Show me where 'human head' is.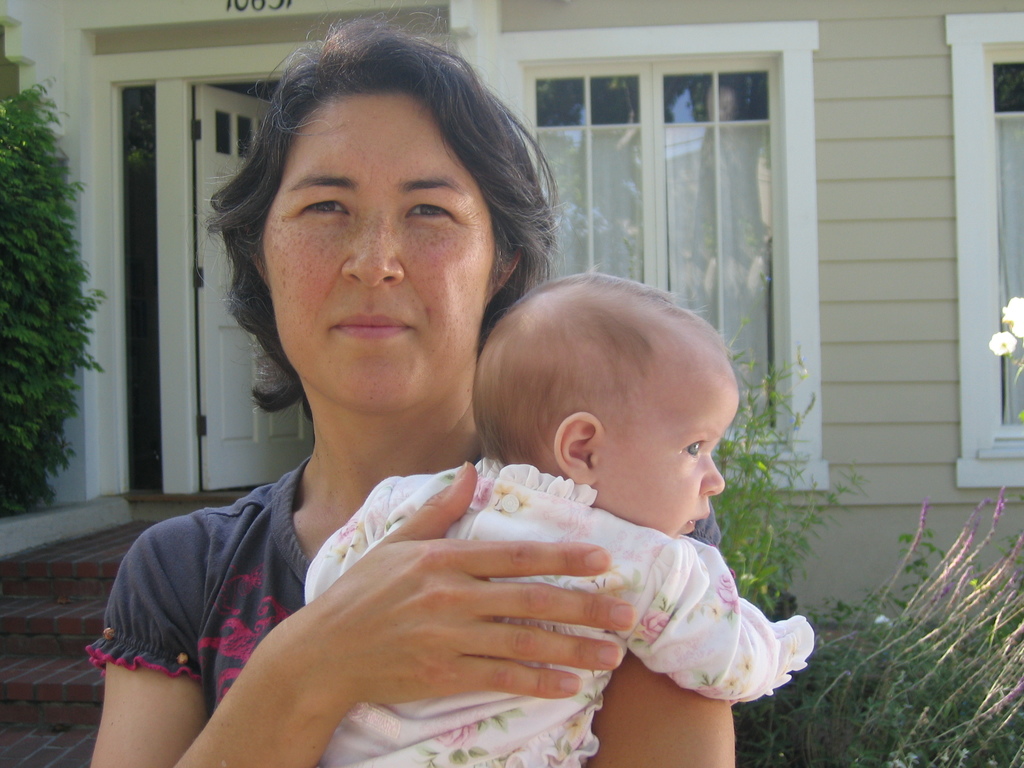
'human head' is at crop(244, 21, 525, 420).
